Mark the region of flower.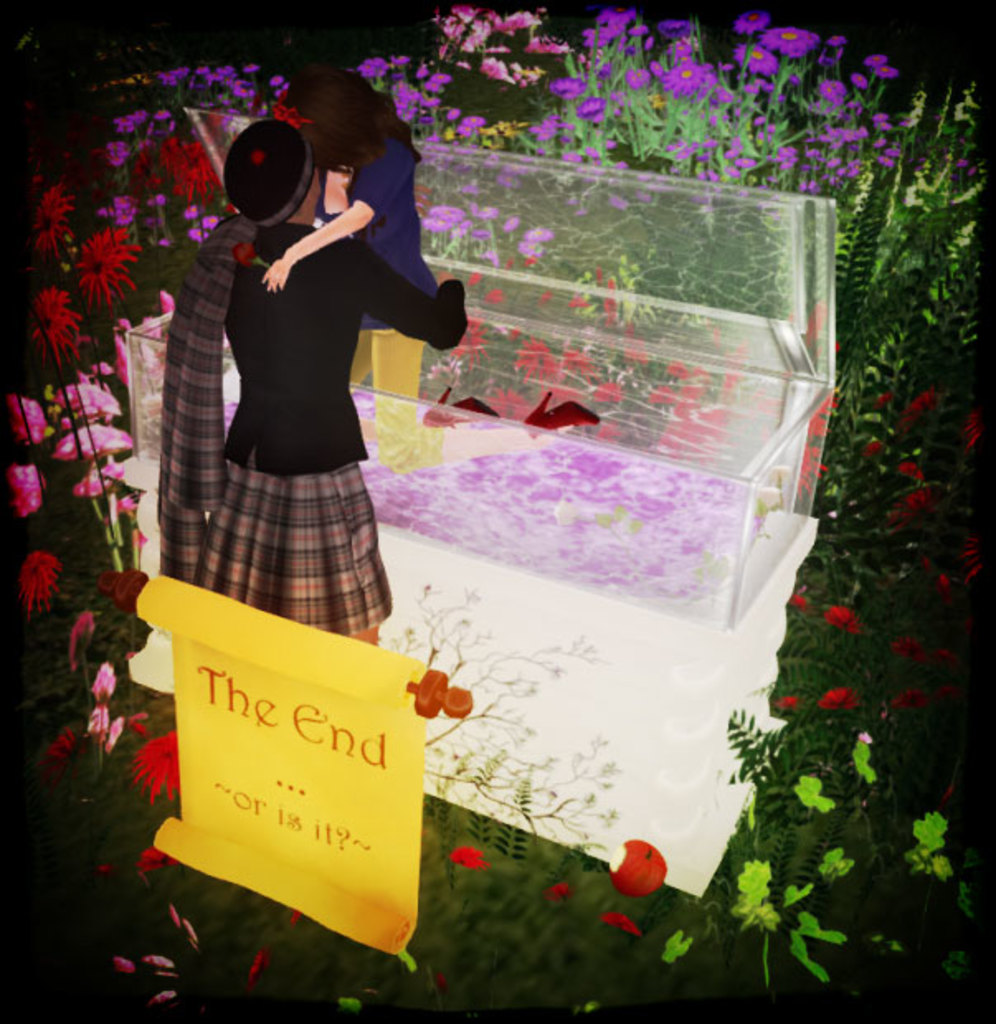
Region: BBox(783, 591, 808, 613).
